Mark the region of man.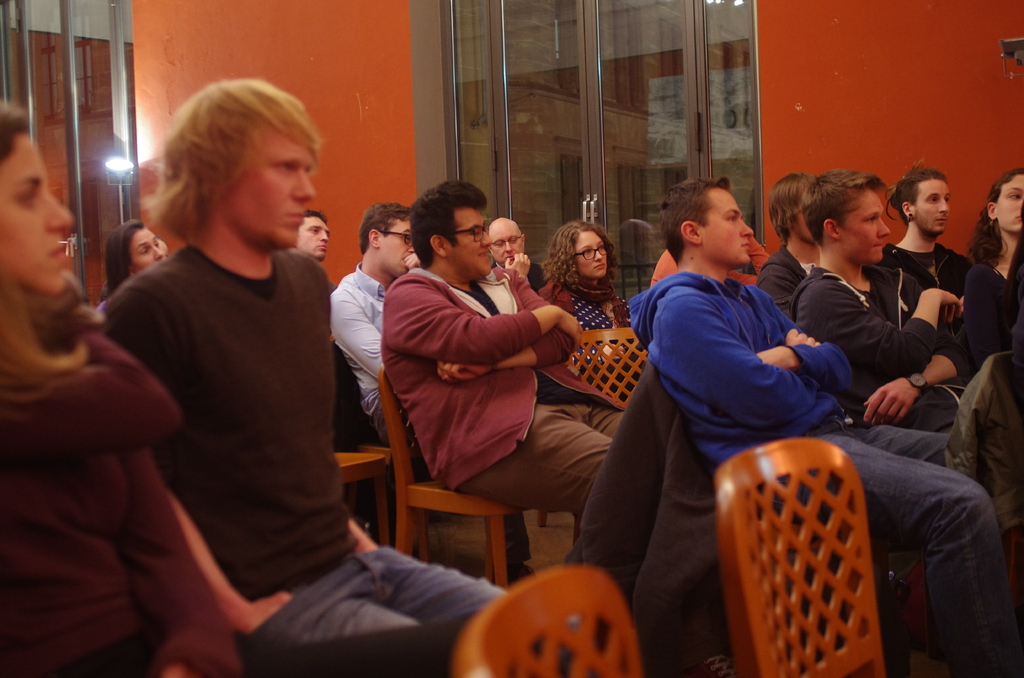
Region: 280, 203, 334, 268.
